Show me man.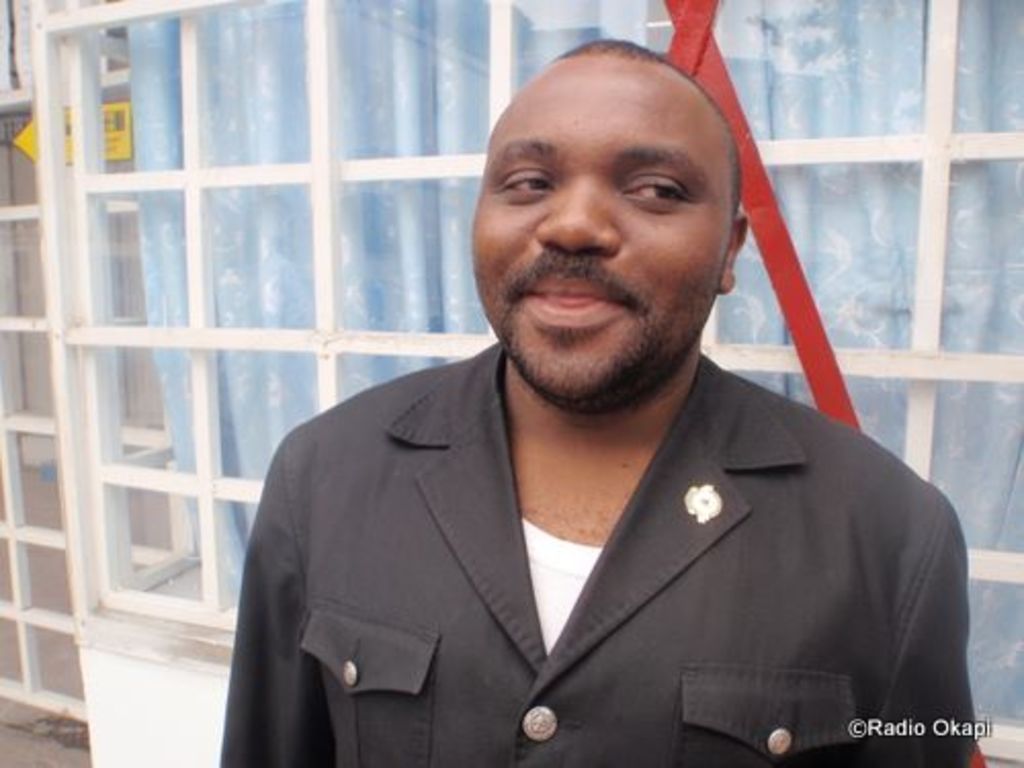
man is here: BBox(195, 41, 950, 748).
